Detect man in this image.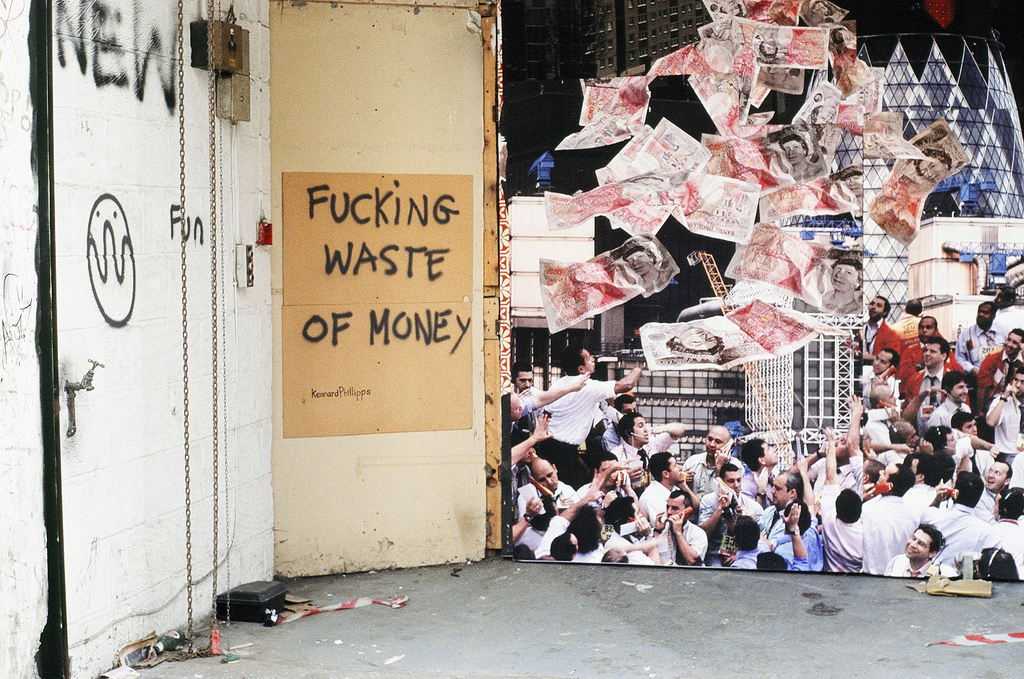
Detection: box(645, 489, 707, 565).
